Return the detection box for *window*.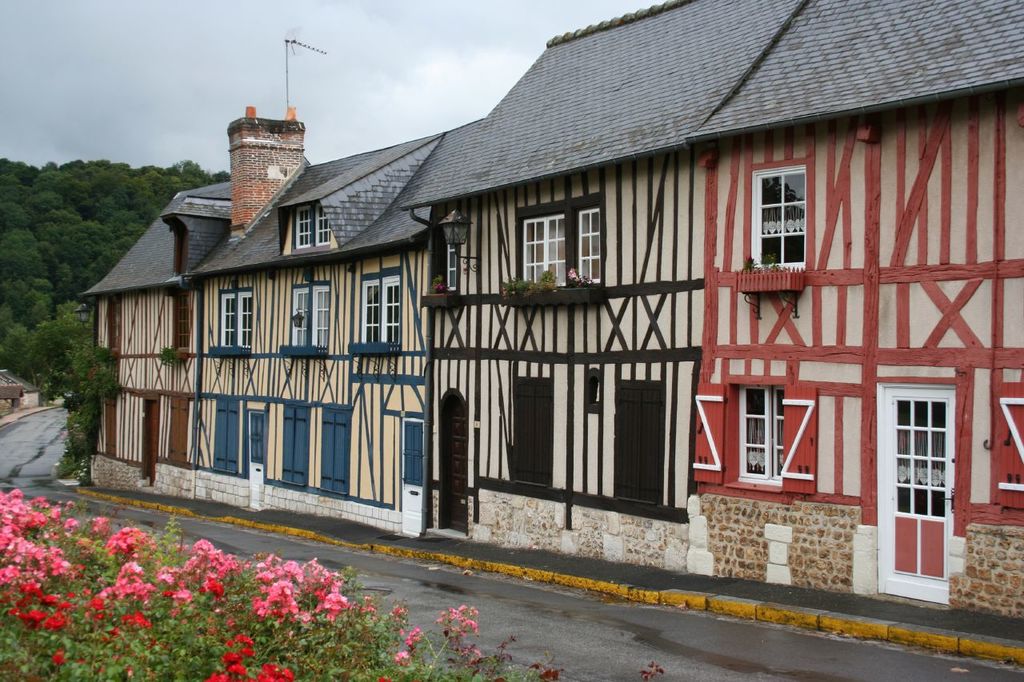
(517,203,570,293).
